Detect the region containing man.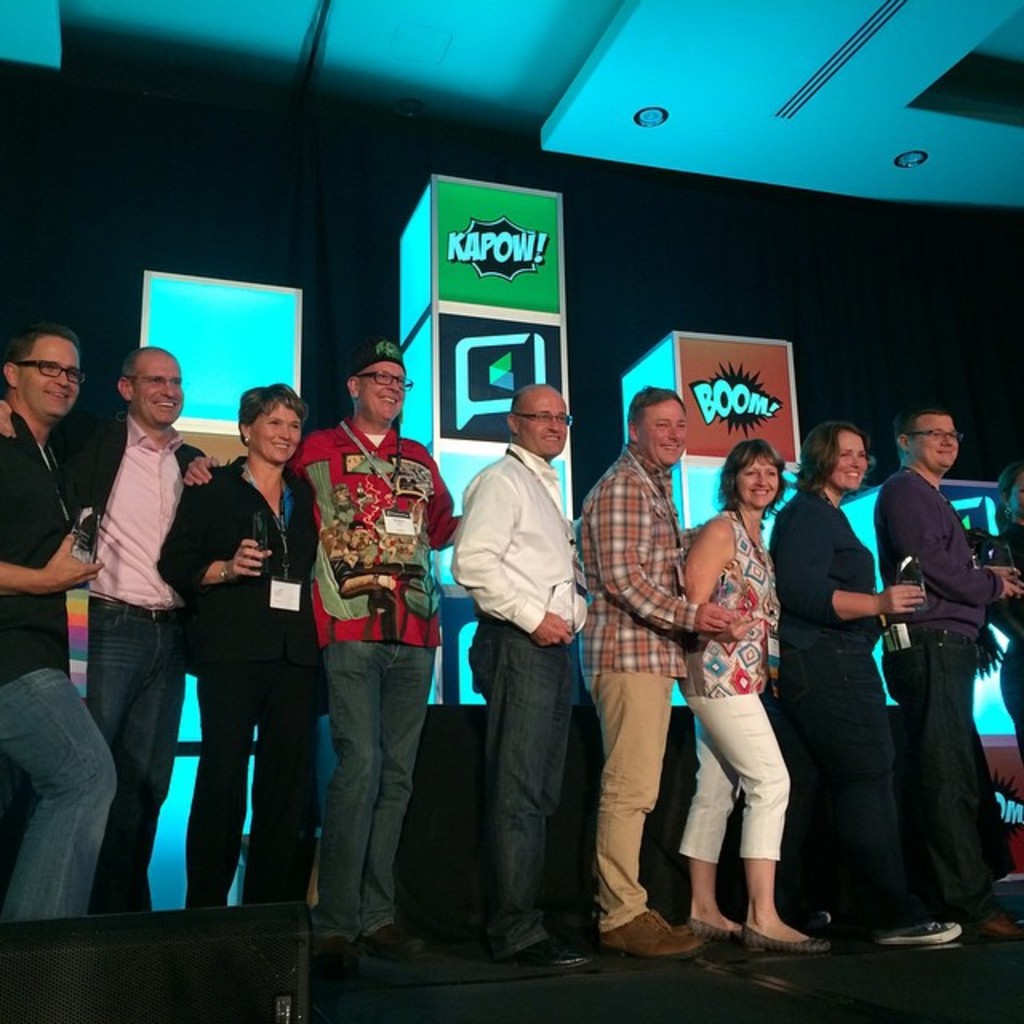
pyautogui.locateOnScreen(875, 408, 1022, 941).
